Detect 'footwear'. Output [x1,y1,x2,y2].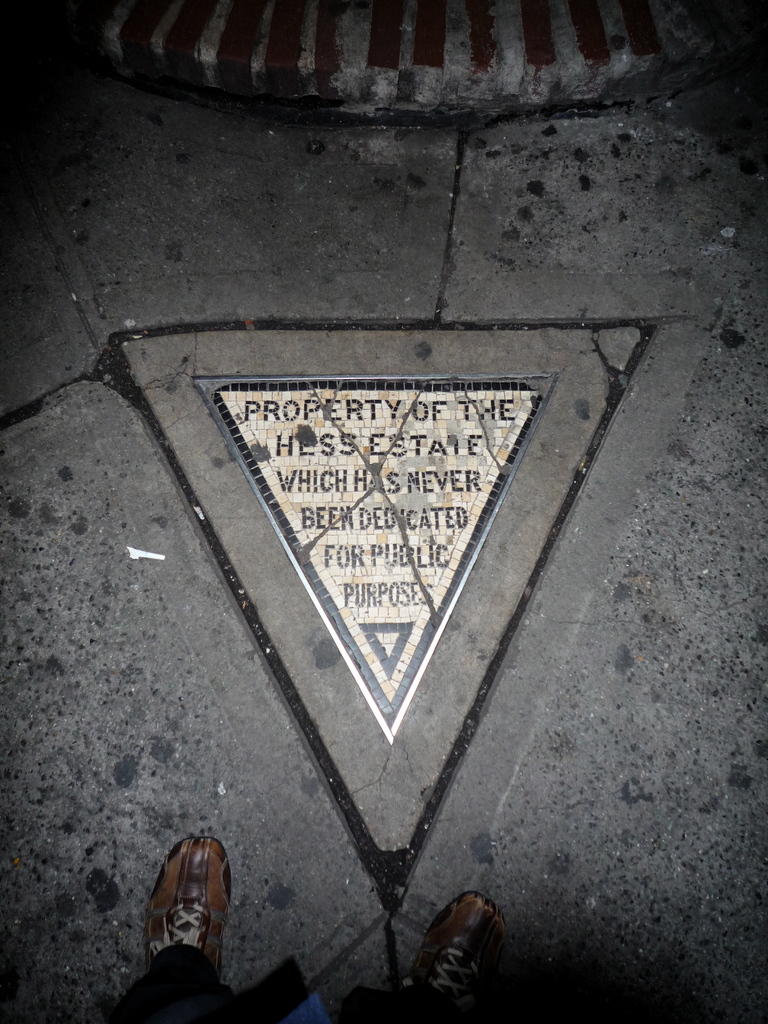
[404,888,522,1023].
